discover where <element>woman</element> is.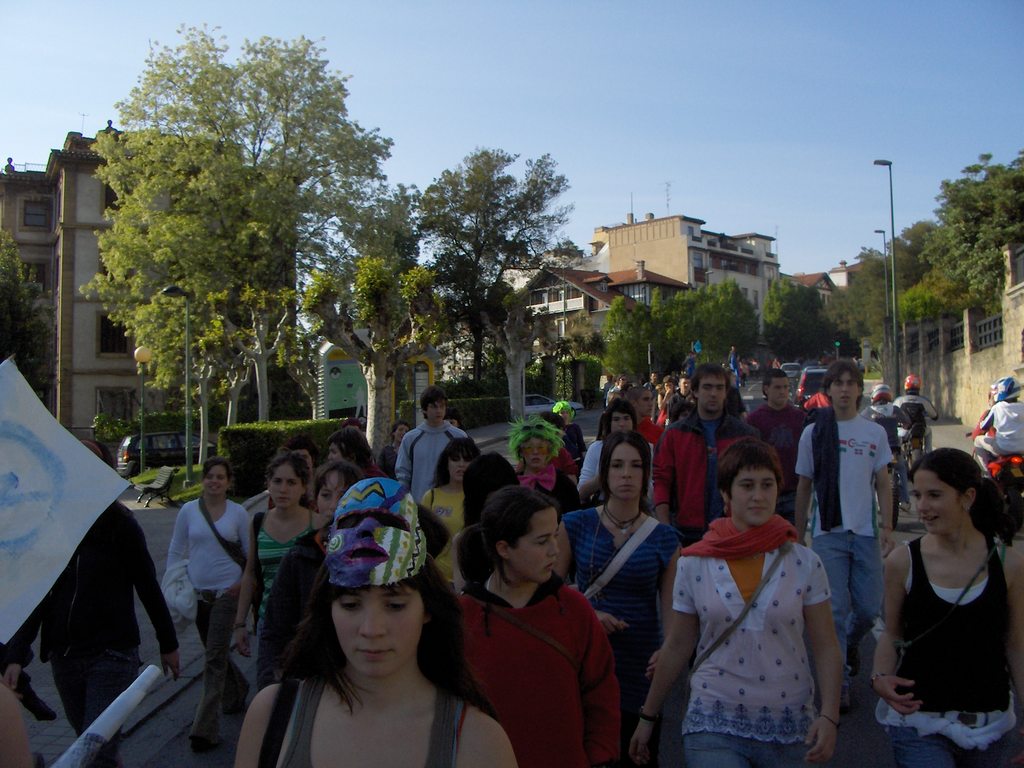
Discovered at 630/442/845/767.
